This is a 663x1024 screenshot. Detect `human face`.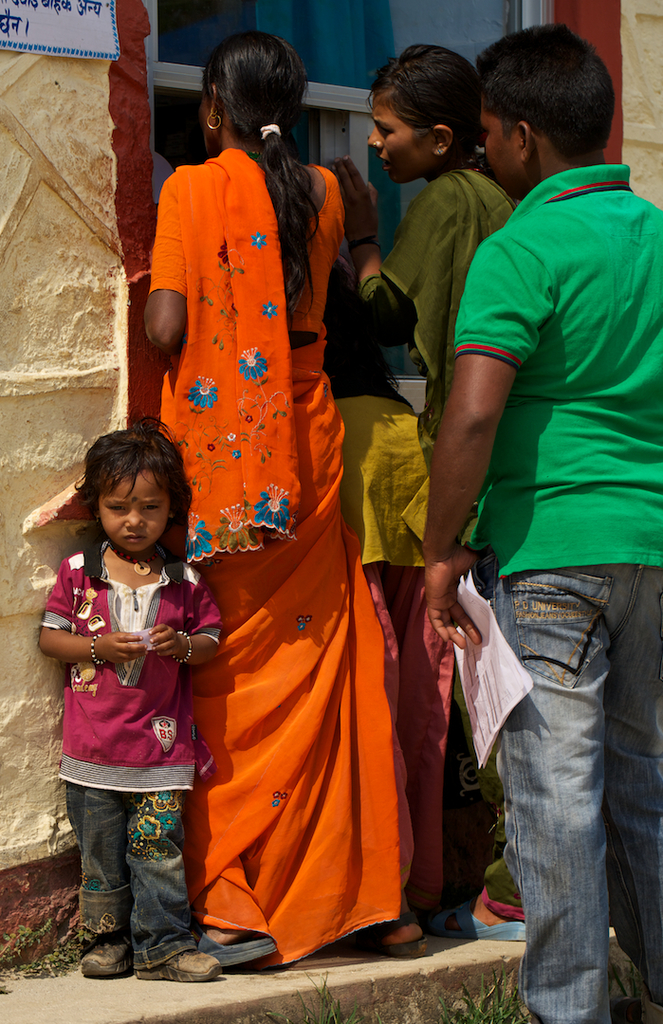
[left=96, top=470, right=169, bottom=552].
